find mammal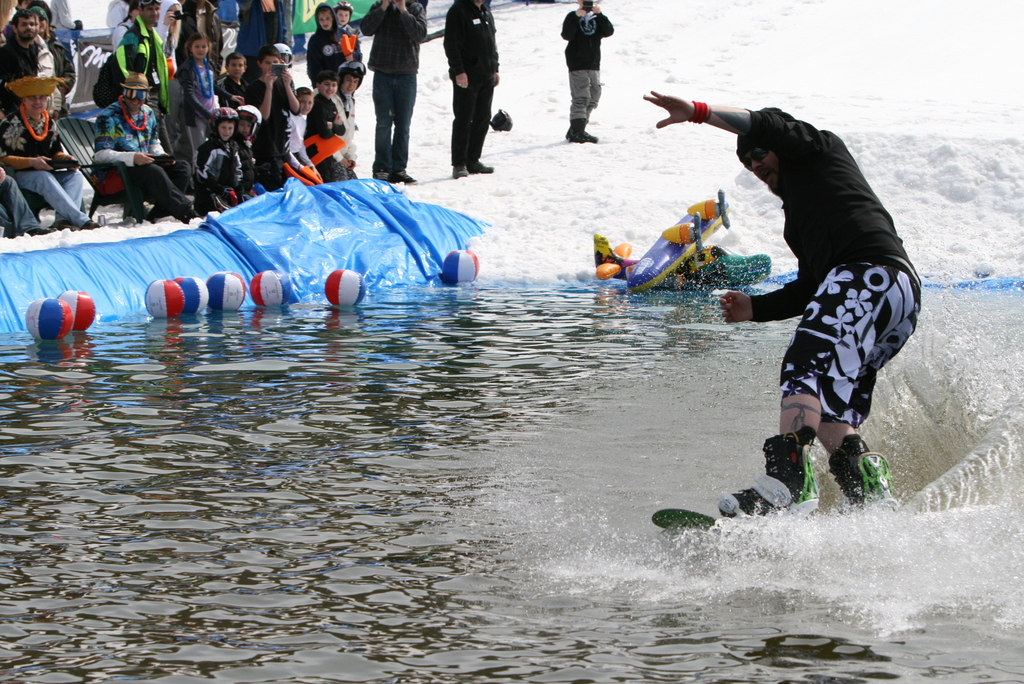
rect(699, 95, 927, 478)
